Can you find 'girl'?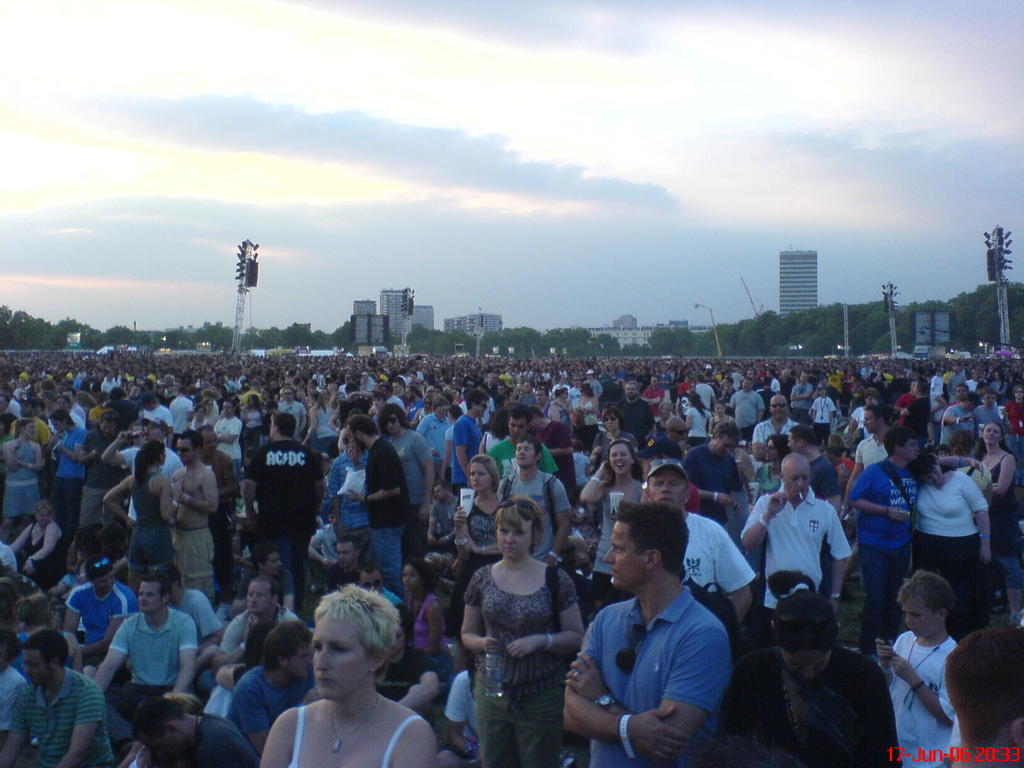
Yes, bounding box: select_region(980, 422, 1023, 617).
